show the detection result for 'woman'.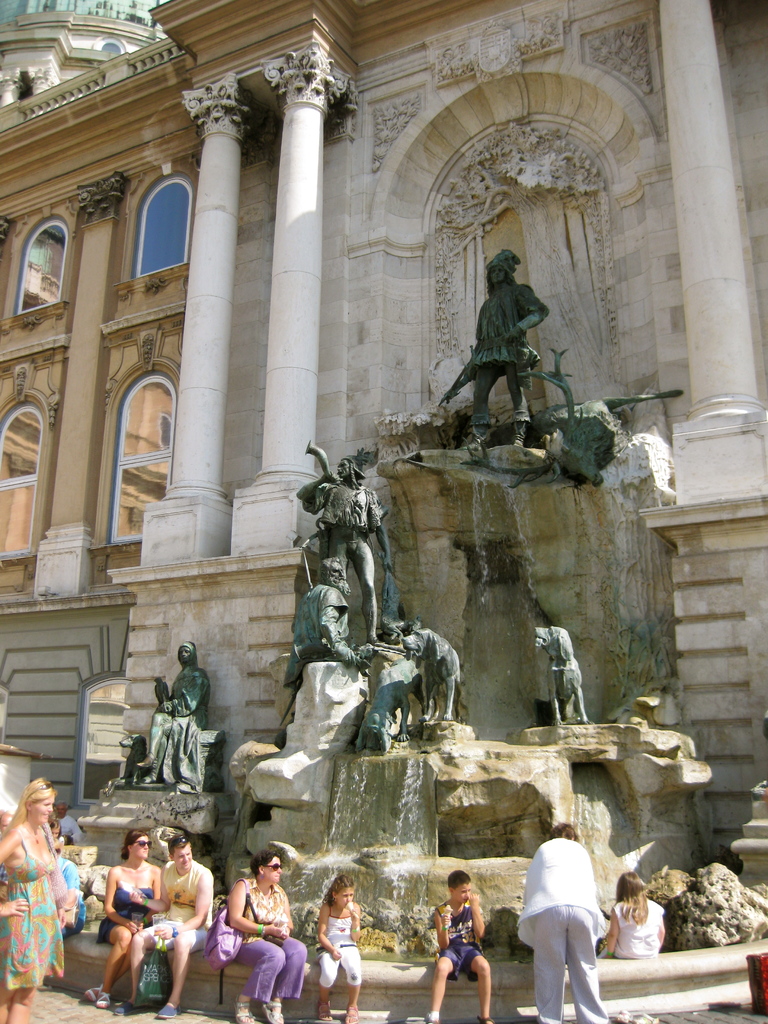
<region>513, 822, 609, 1023</region>.
